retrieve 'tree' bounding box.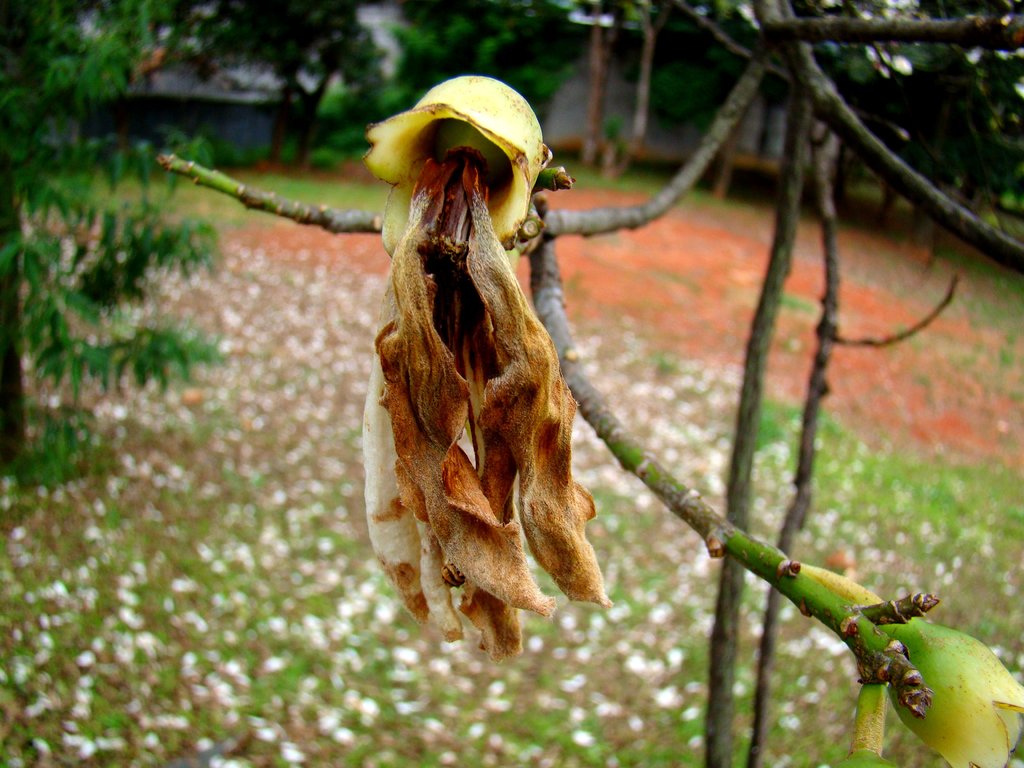
Bounding box: [x1=0, y1=0, x2=230, y2=484].
